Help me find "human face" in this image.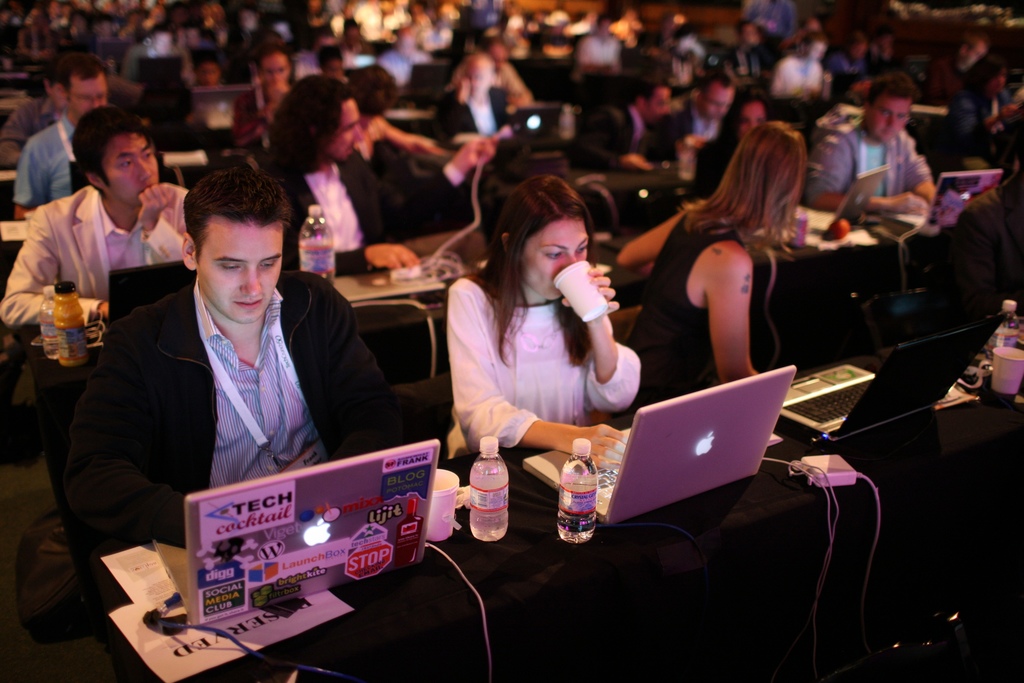
Found it: BBox(872, 97, 909, 136).
